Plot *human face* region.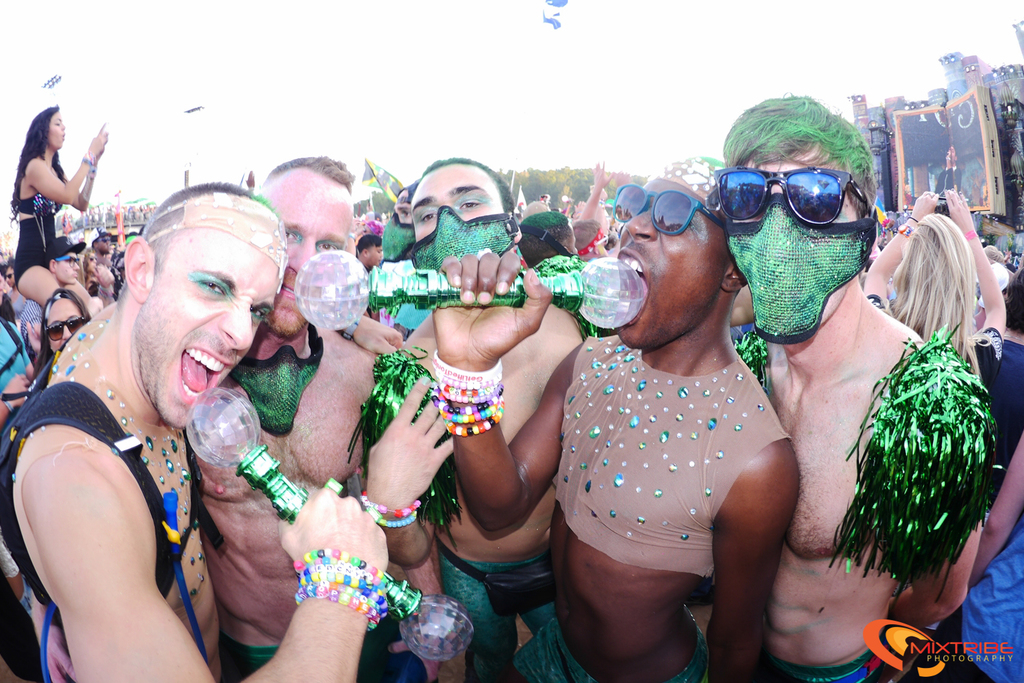
Plotted at (945, 141, 959, 165).
